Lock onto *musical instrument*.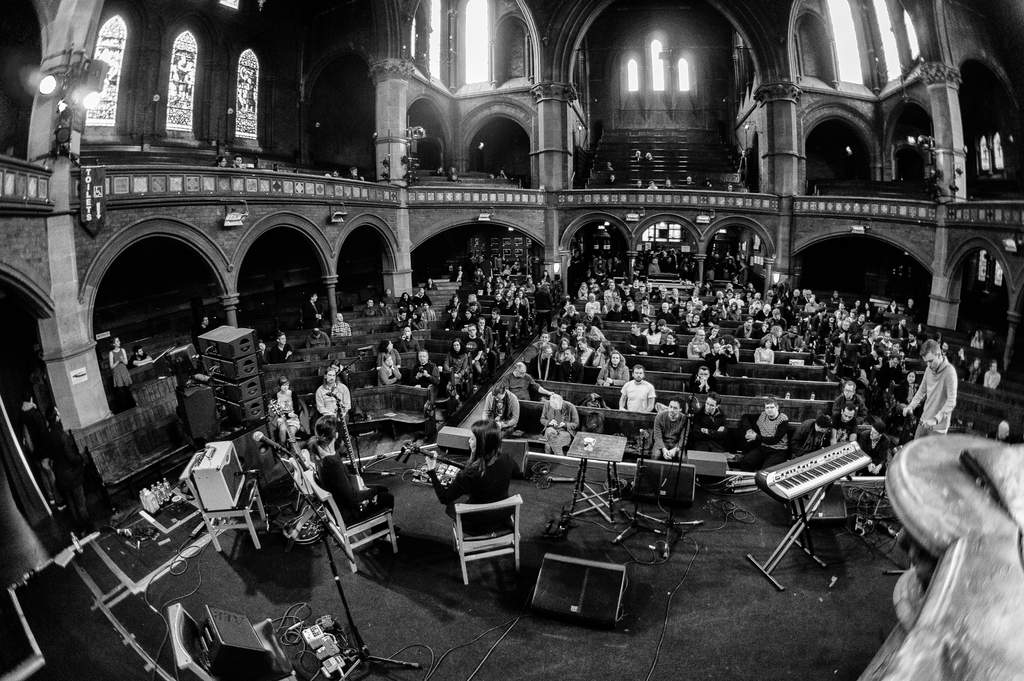
Locked: bbox(271, 400, 323, 495).
